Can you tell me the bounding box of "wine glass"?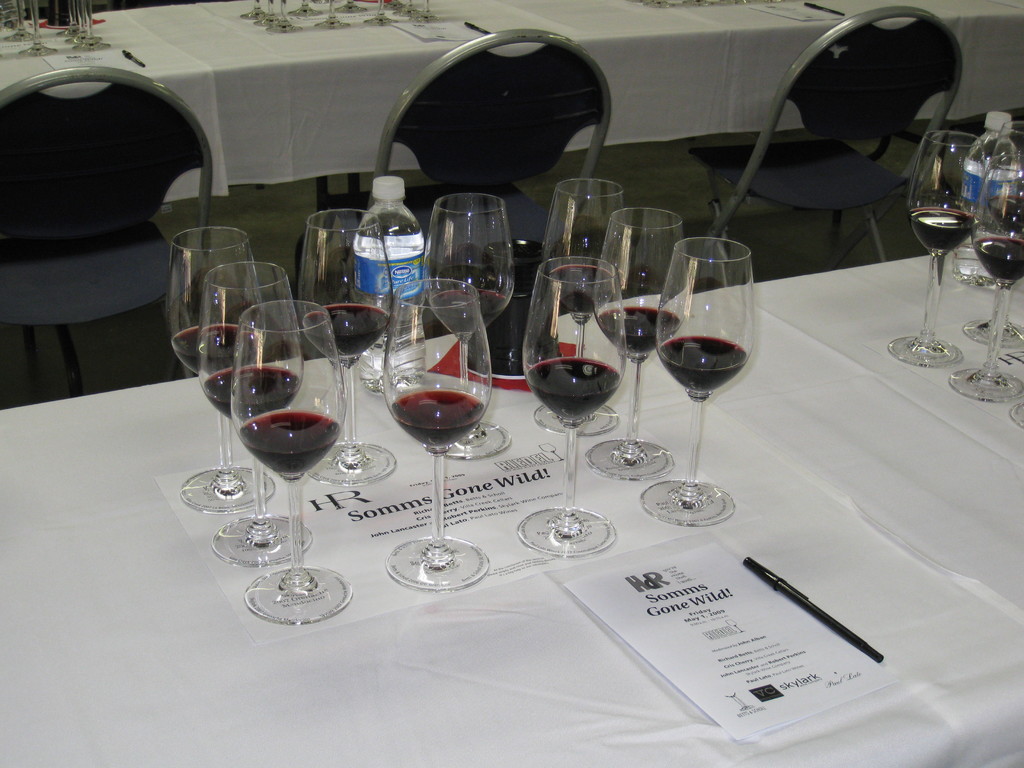
BBox(885, 130, 984, 359).
